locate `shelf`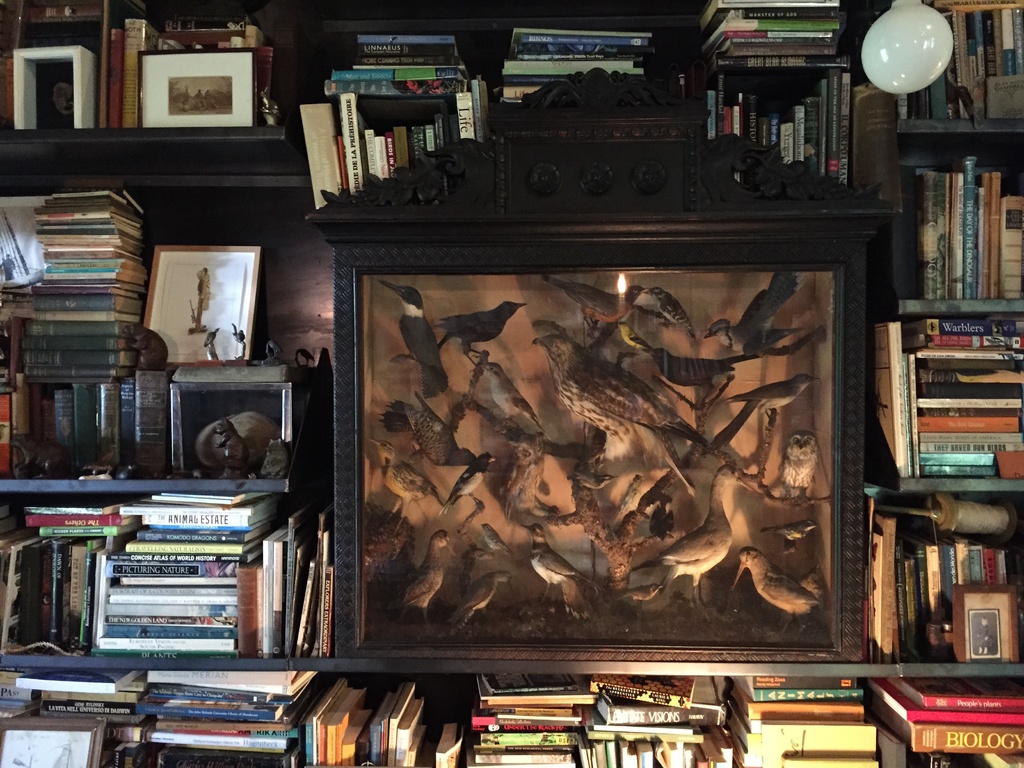
{"left": 0, "top": 650, "right": 1023, "bottom": 767}
